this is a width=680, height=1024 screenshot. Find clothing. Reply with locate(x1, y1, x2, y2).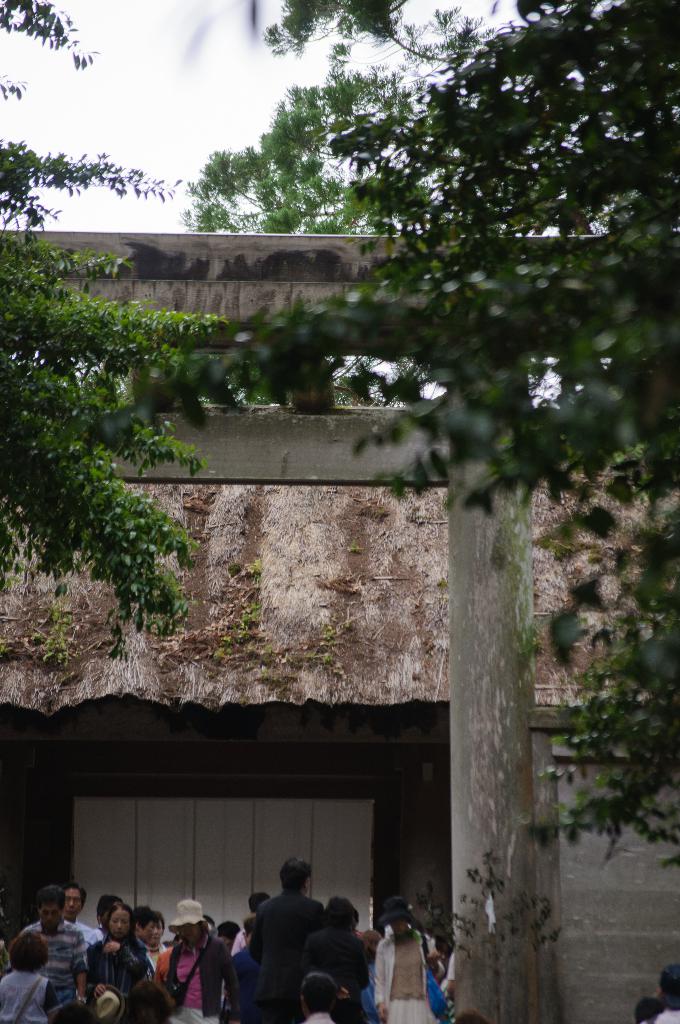
locate(147, 944, 165, 979).
